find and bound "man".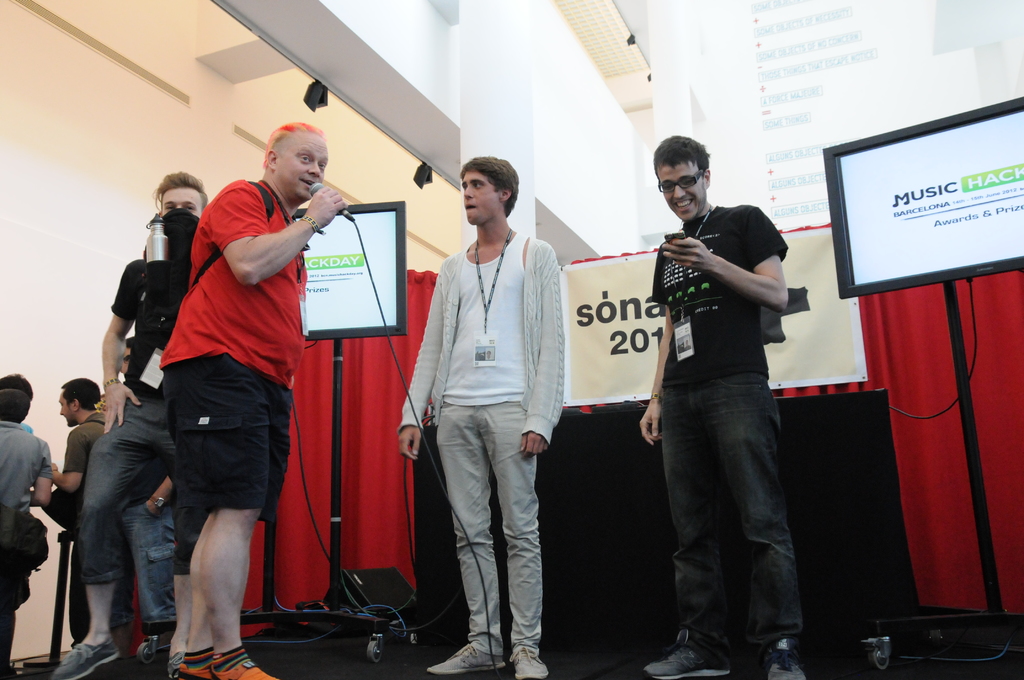
Bound: [53, 166, 218, 679].
